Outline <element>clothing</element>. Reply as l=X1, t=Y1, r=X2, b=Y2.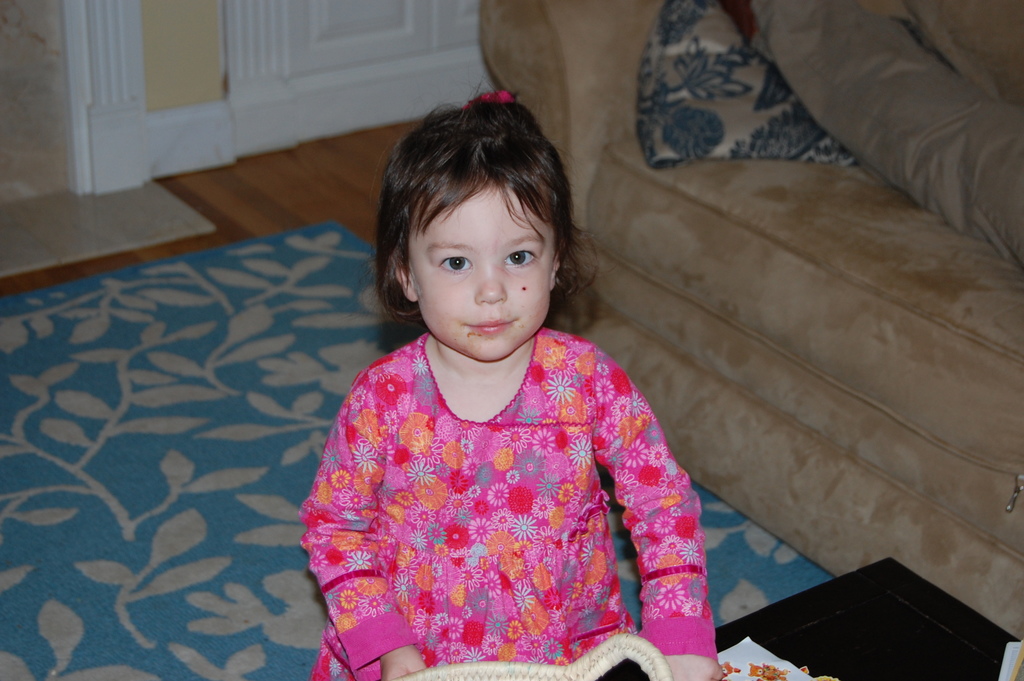
l=314, t=293, r=711, b=675.
